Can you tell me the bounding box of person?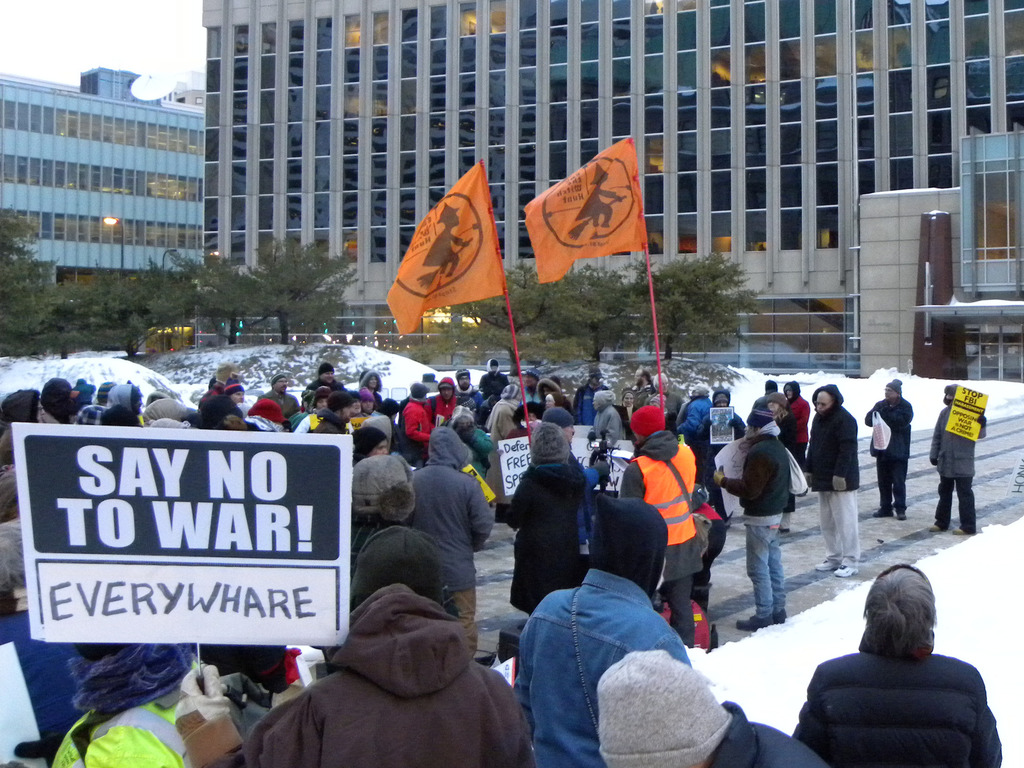
(left=13, top=641, right=212, bottom=767).
